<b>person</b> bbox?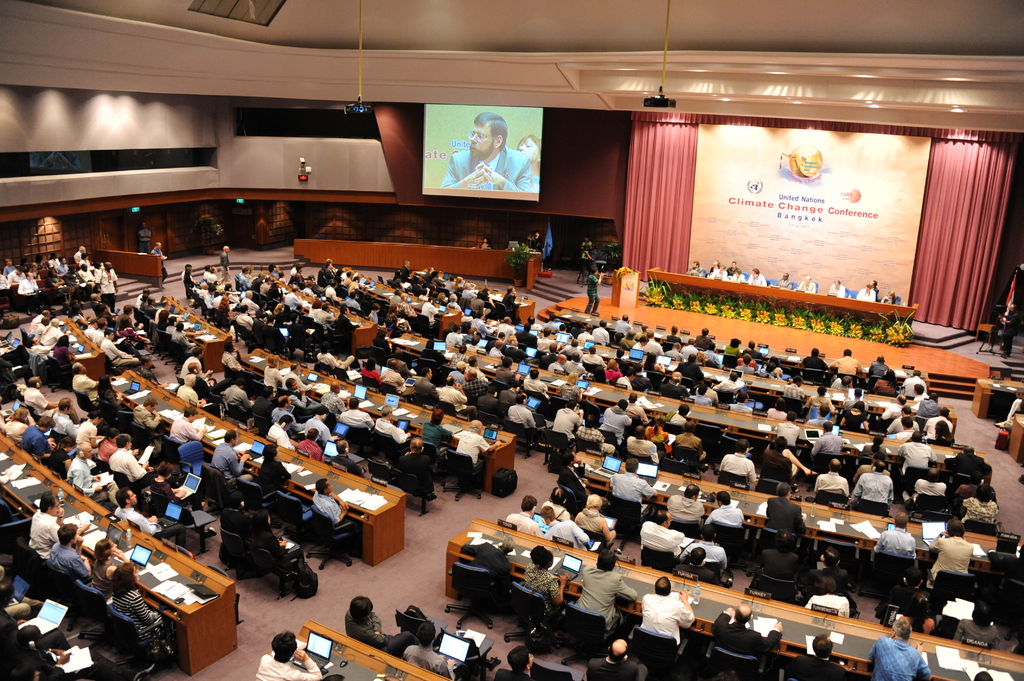
region(577, 324, 594, 342)
